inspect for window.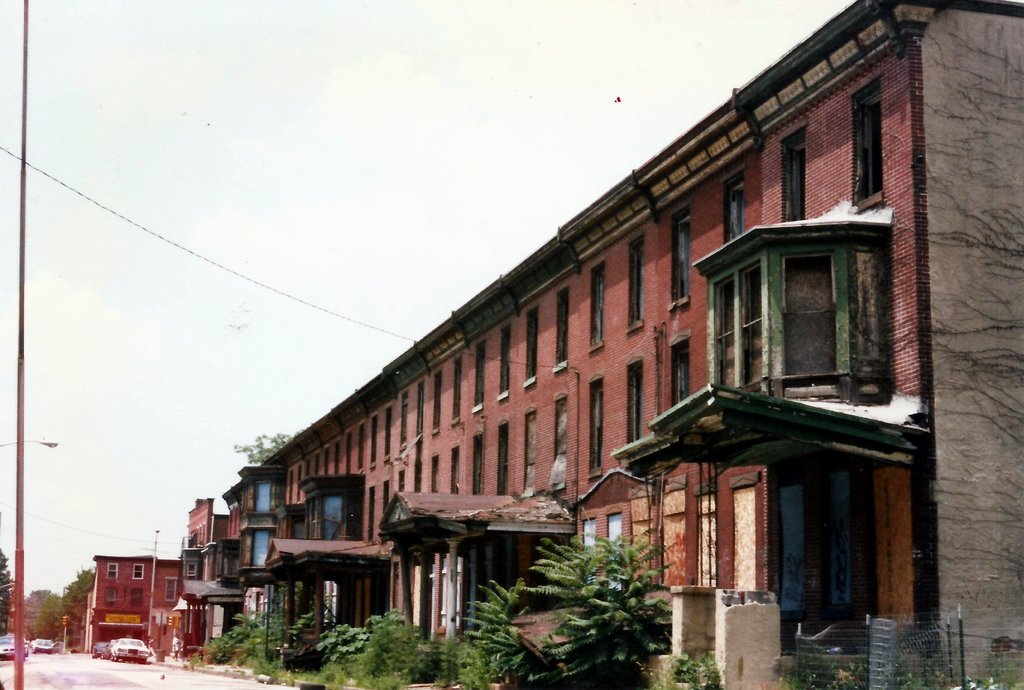
Inspection: <box>105,586,118,606</box>.
